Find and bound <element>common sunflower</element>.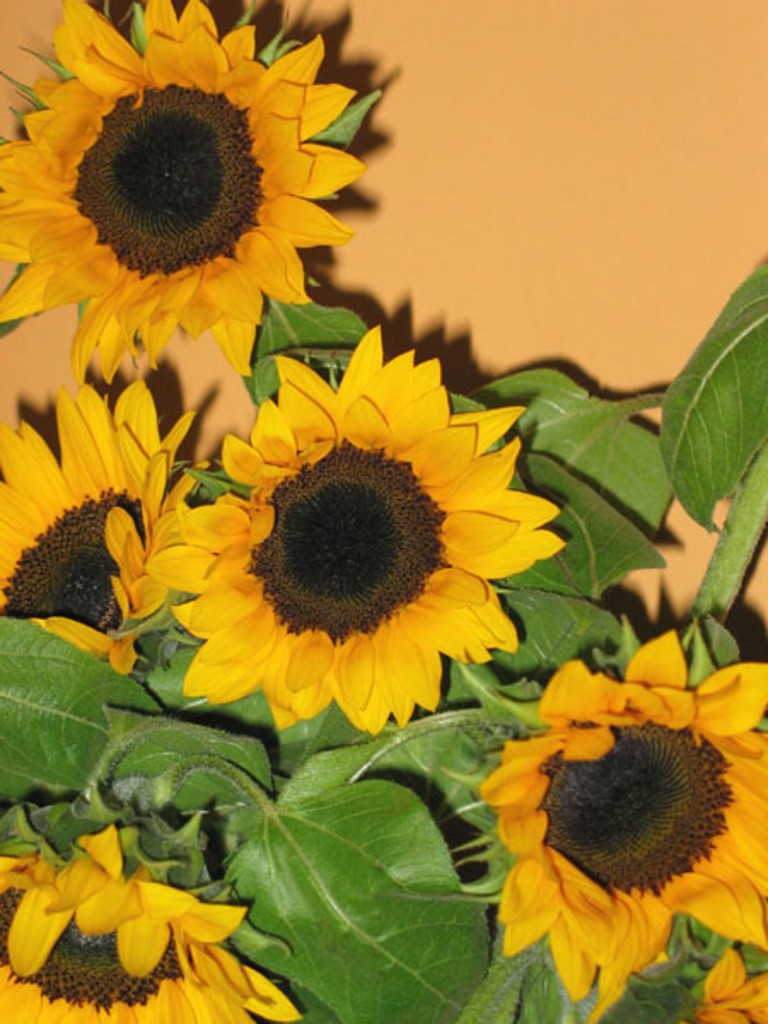
Bound: 152/324/565/737.
